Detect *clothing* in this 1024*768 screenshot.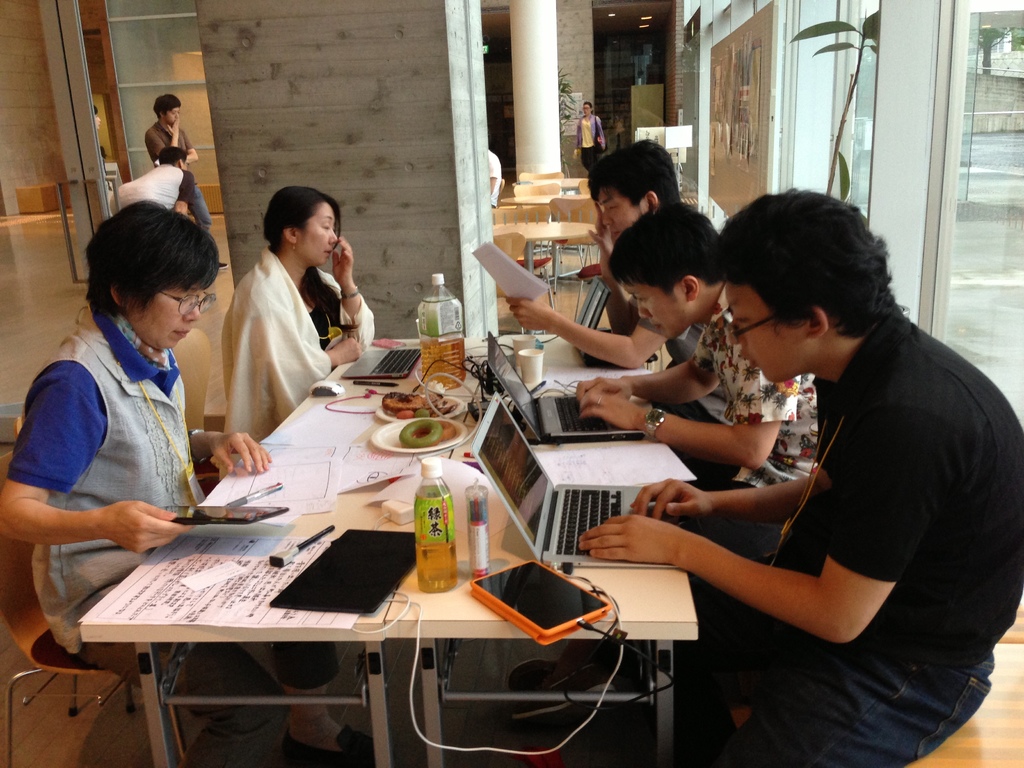
Detection: BBox(692, 287, 817, 487).
